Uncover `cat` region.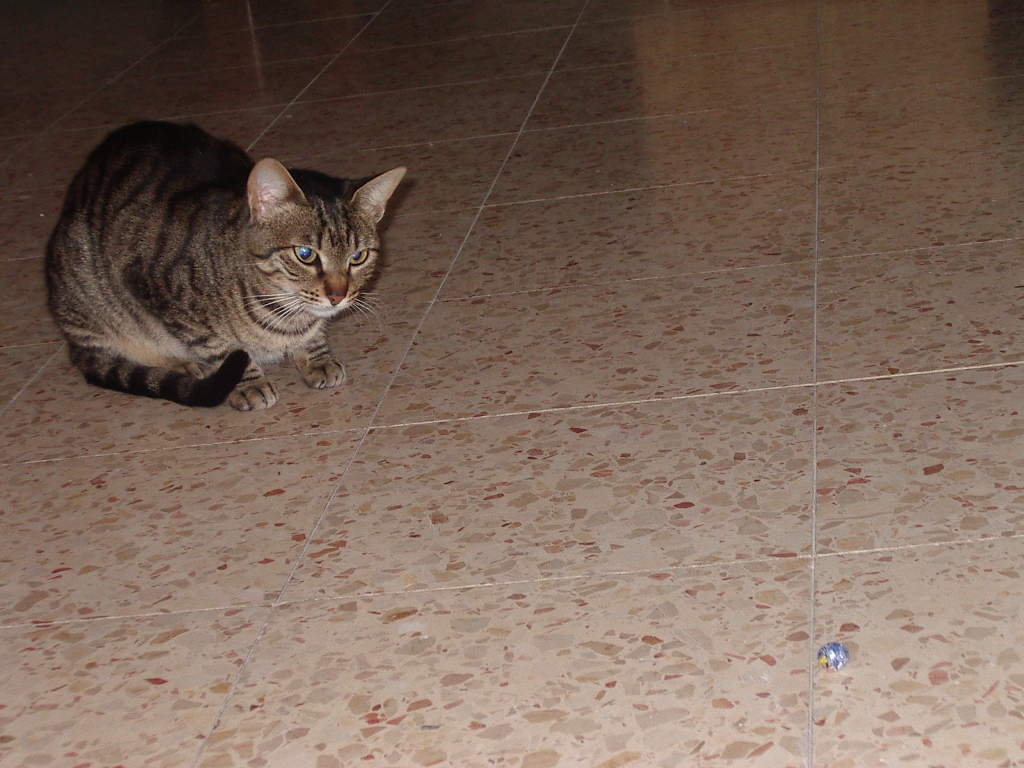
Uncovered: <bbox>40, 124, 412, 412</bbox>.
